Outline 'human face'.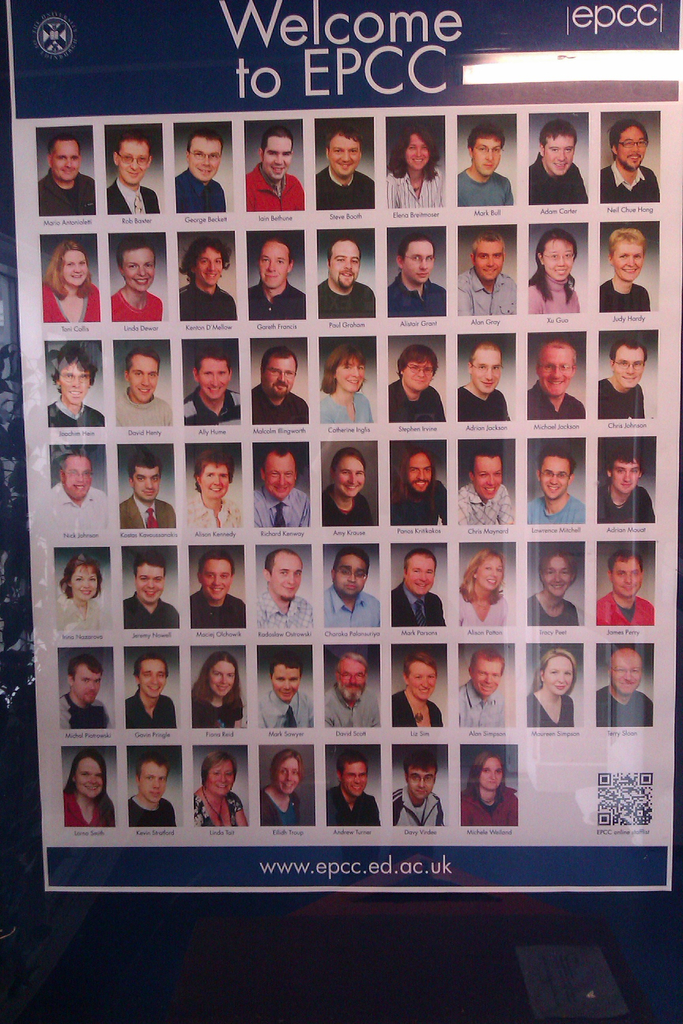
Outline: {"x1": 613, "y1": 234, "x2": 650, "y2": 285}.
